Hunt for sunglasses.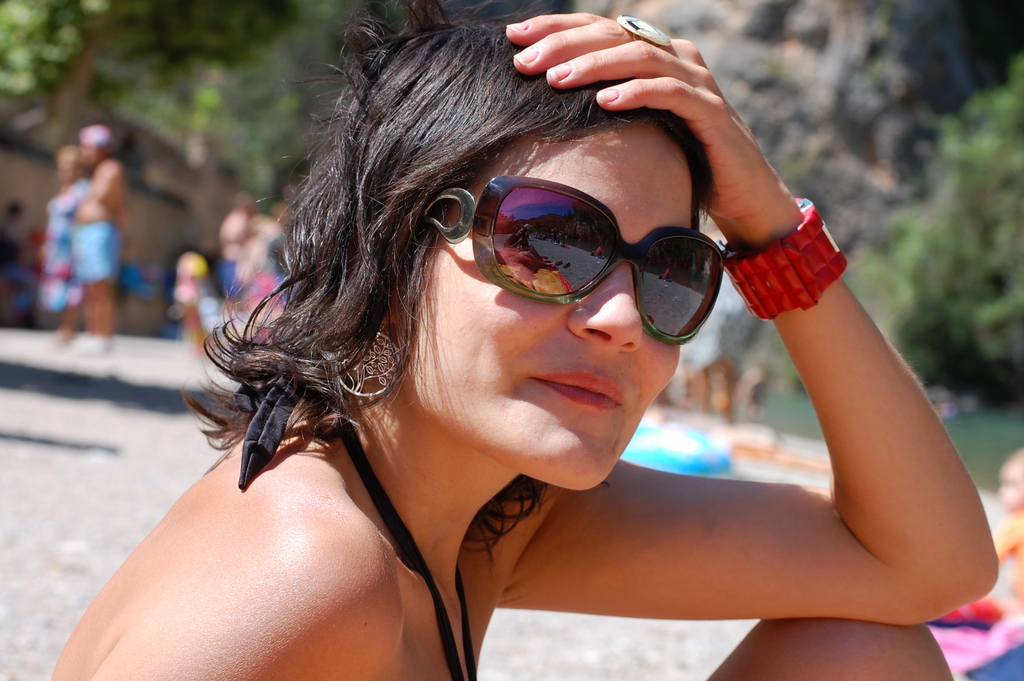
Hunted down at (421,172,723,345).
